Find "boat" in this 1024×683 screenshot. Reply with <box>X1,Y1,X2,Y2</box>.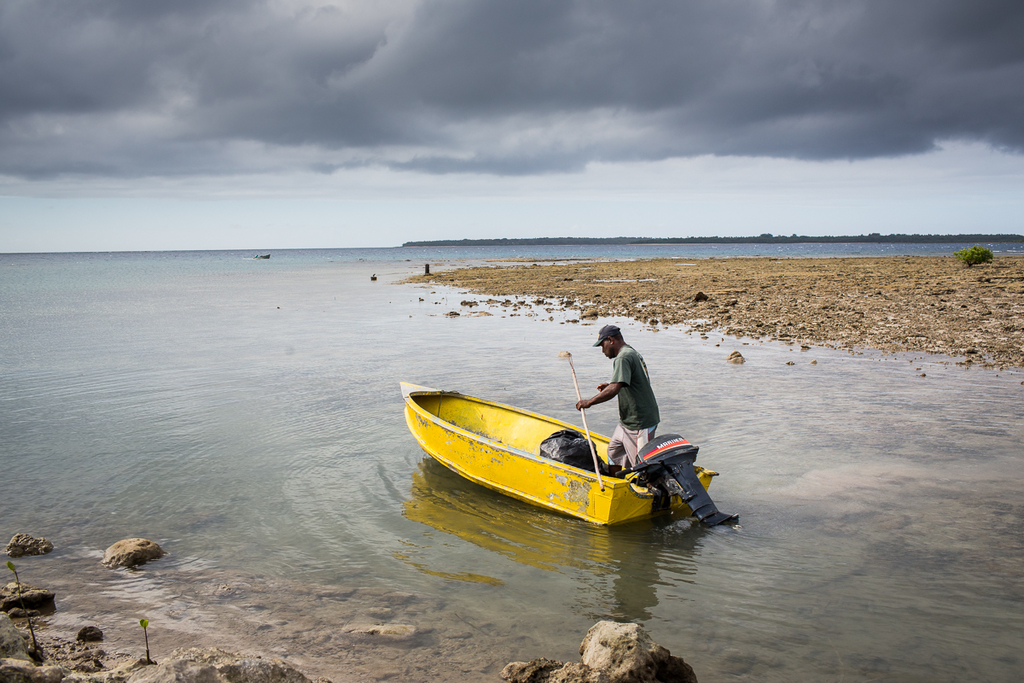
<box>399,377,719,521</box>.
